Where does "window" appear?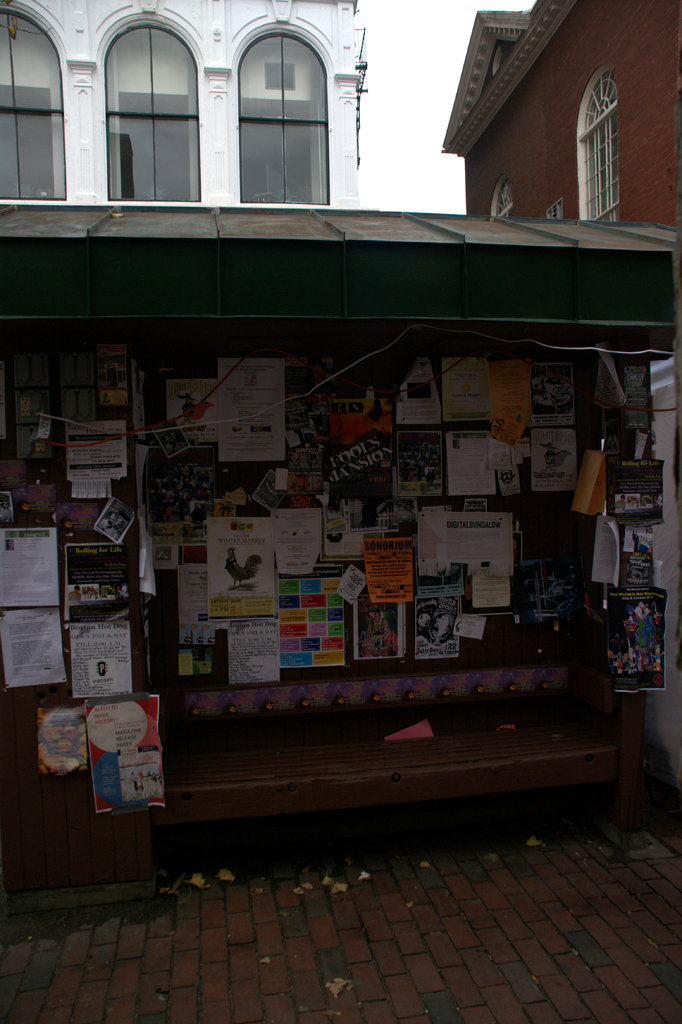
Appears at l=234, t=0, r=331, b=205.
